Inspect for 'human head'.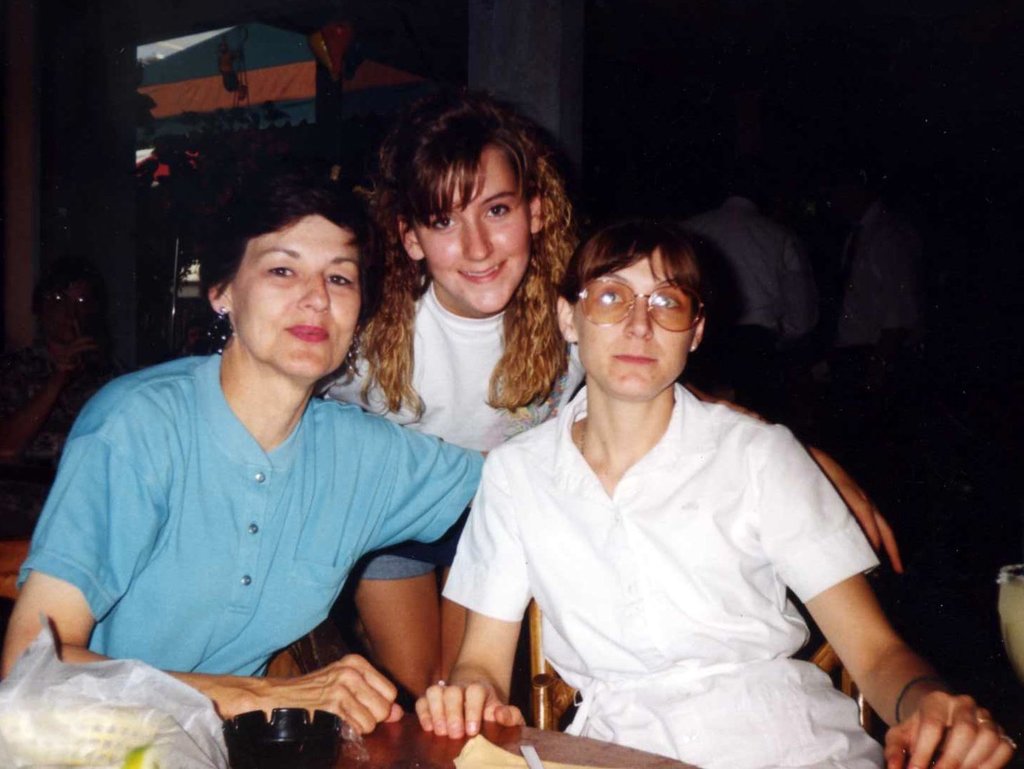
Inspection: detection(363, 97, 568, 316).
